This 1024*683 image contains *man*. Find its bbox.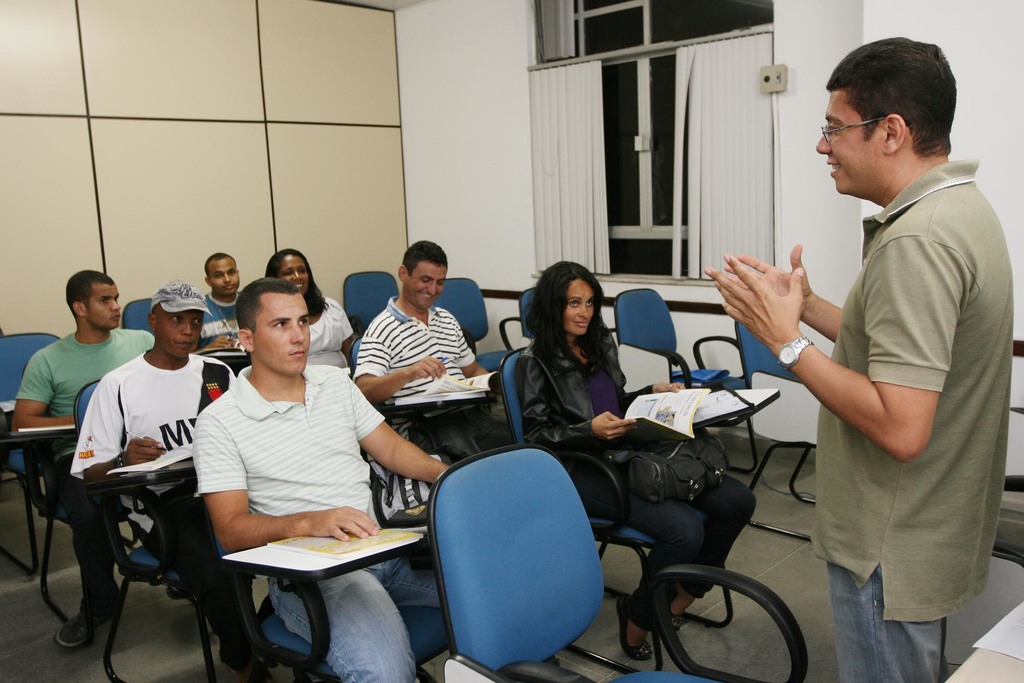
crop(190, 277, 454, 682).
